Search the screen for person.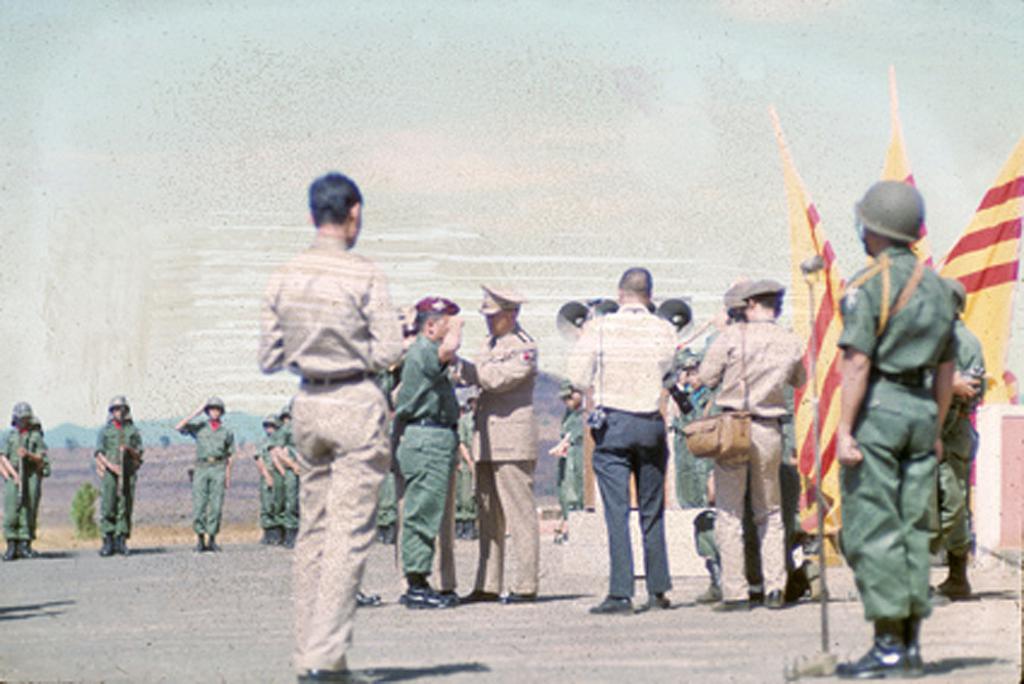
Found at pyautogui.locateOnScreen(262, 402, 291, 539).
